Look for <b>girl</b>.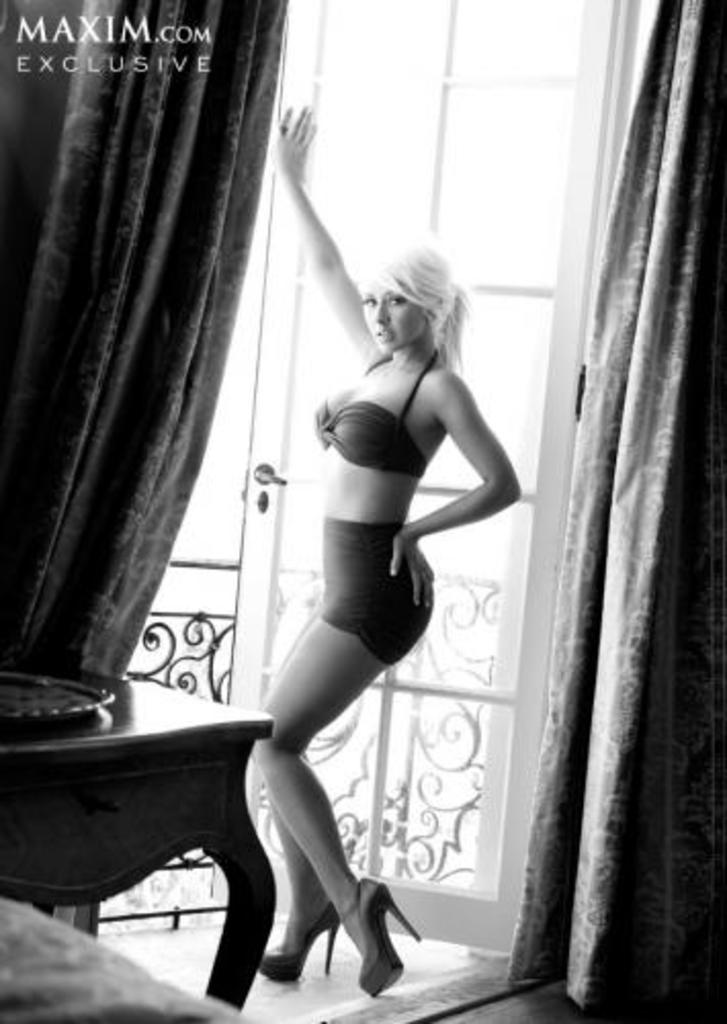
Found: select_region(270, 106, 534, 1004).
